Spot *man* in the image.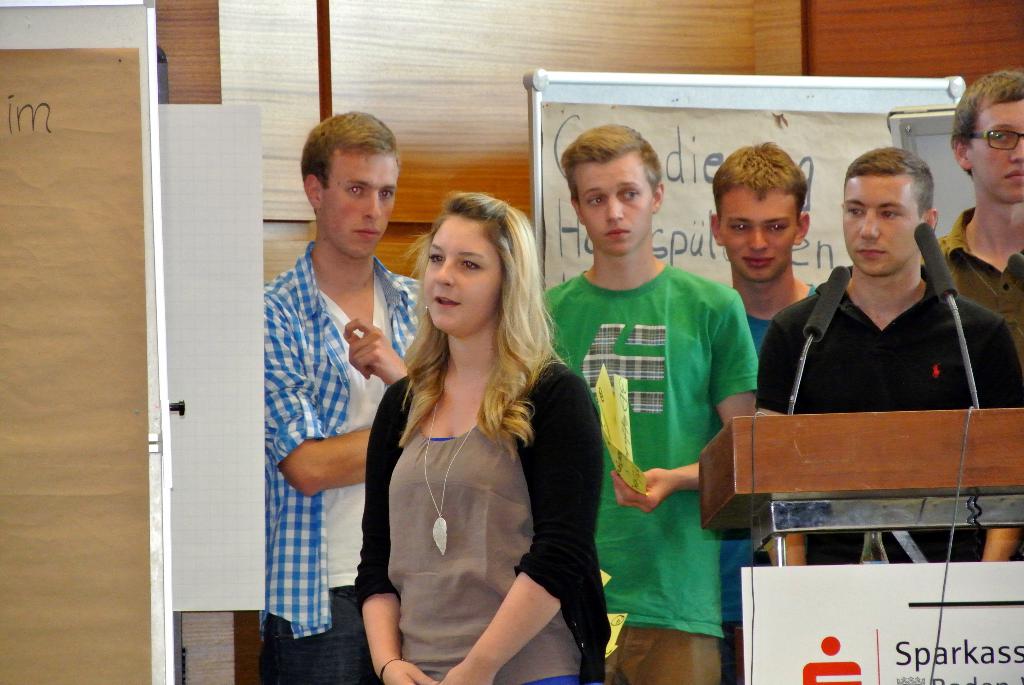
*man* found at BBox(531, 126, 758, 684).
